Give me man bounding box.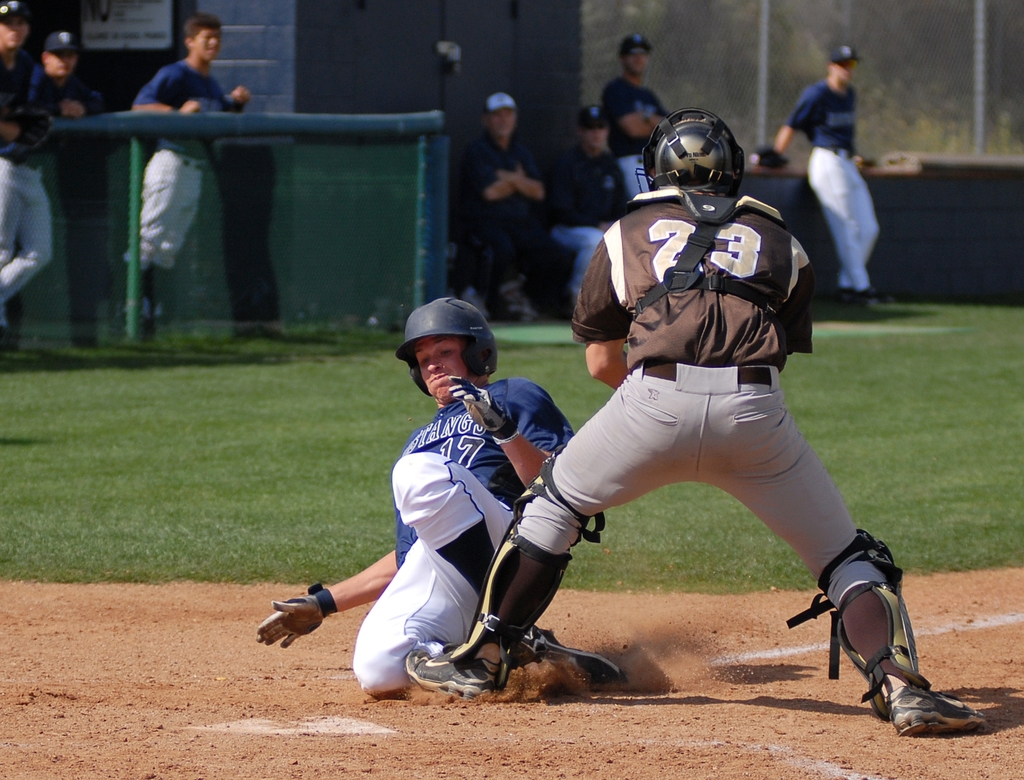
<bbox>27, 35, 104, 121</bbox>.
